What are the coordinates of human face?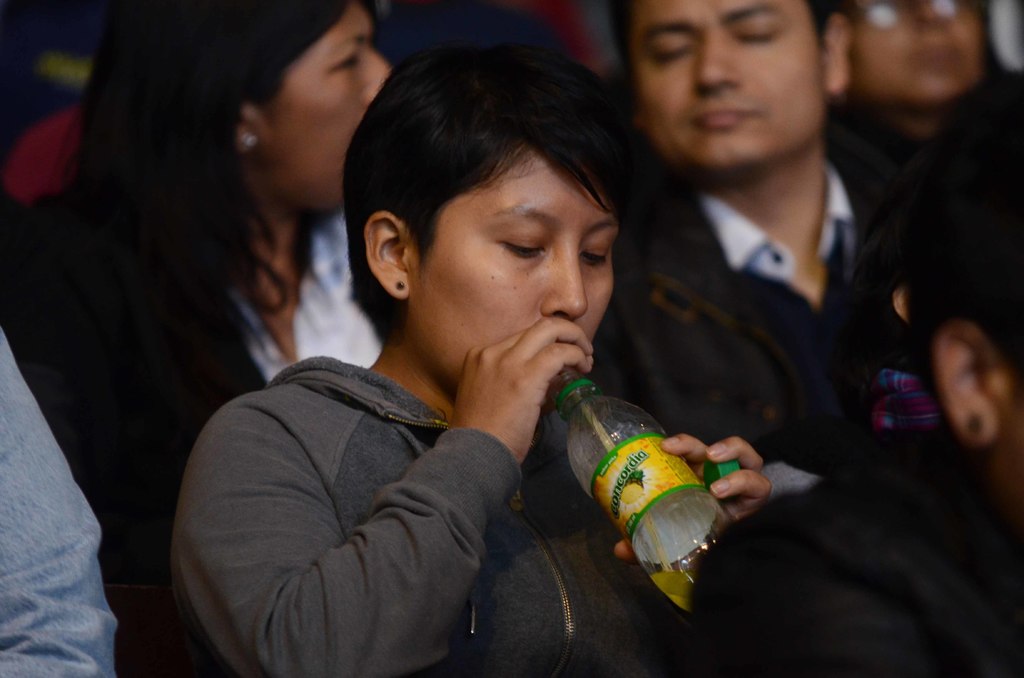
{"left": 401, "top": 144, "right": 627, "bottom": 387}.
